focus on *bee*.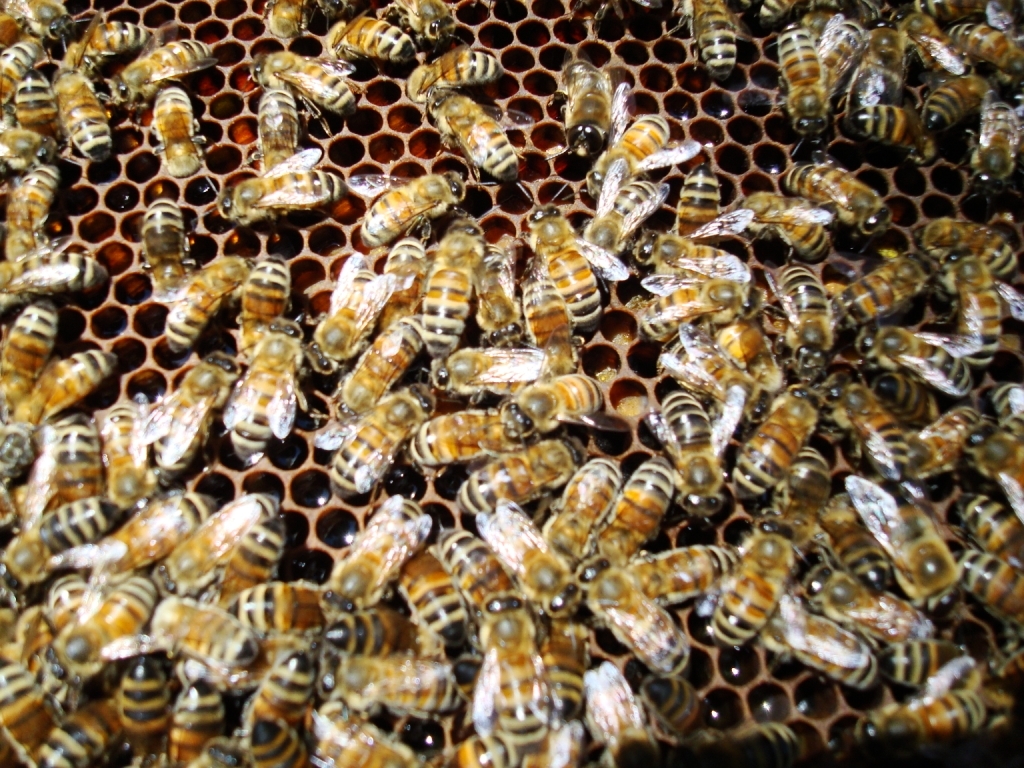
Focused at Rect(68, 54, 104, 162).
